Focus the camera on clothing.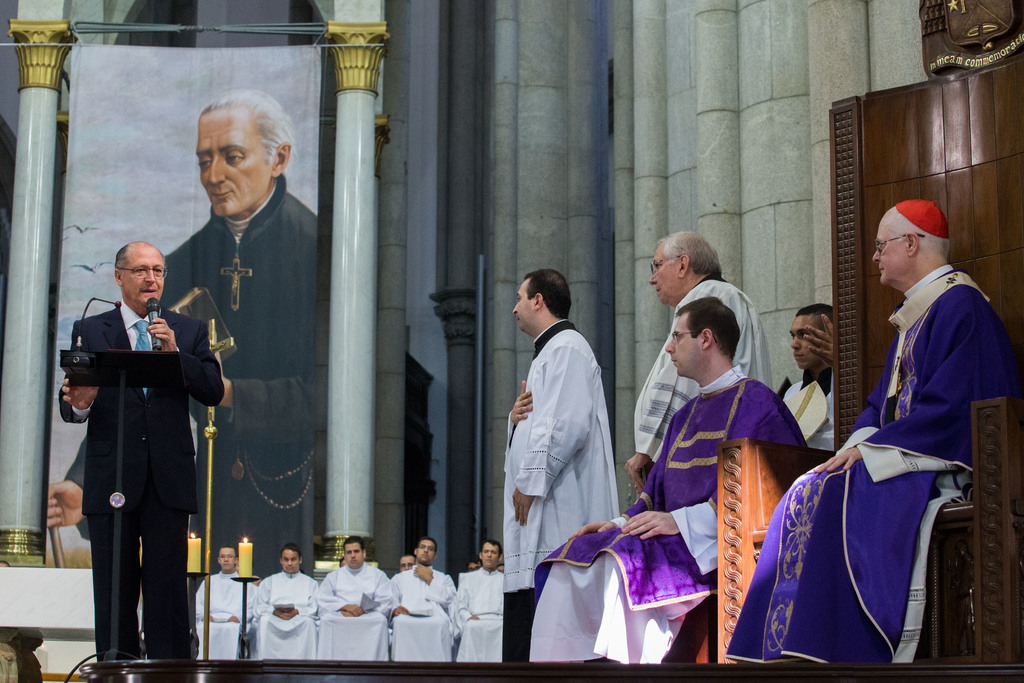
Focus region: 65, 173, 316, 579.
